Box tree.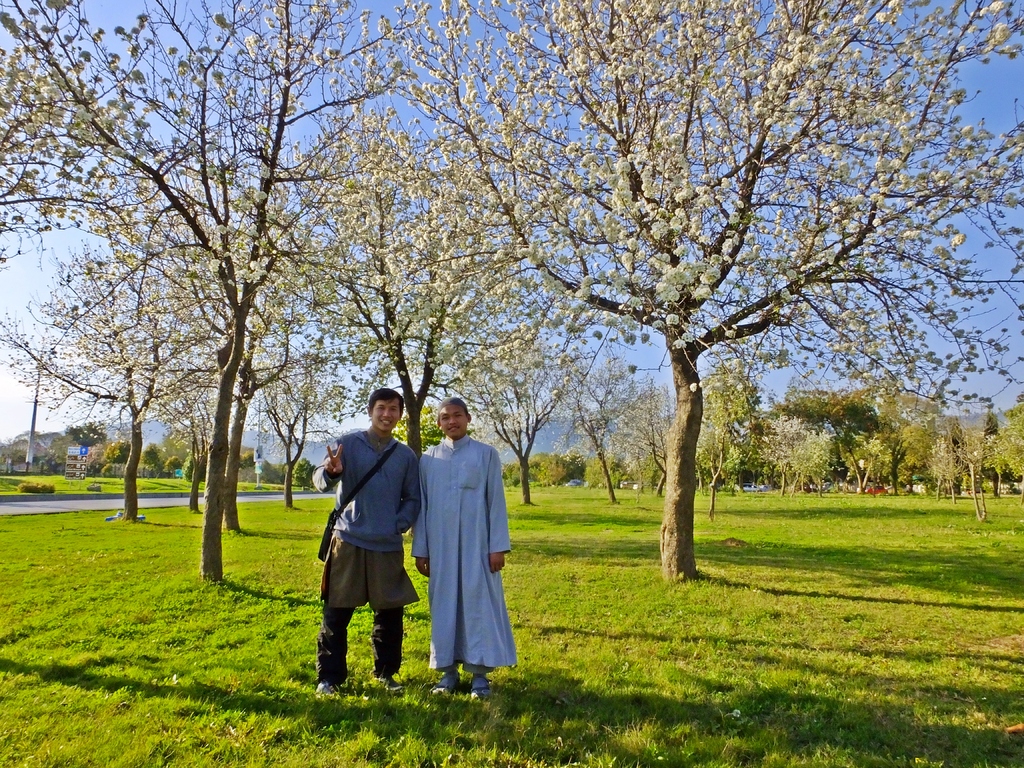
(left=950, top=393, right=1023, bottom=526).
